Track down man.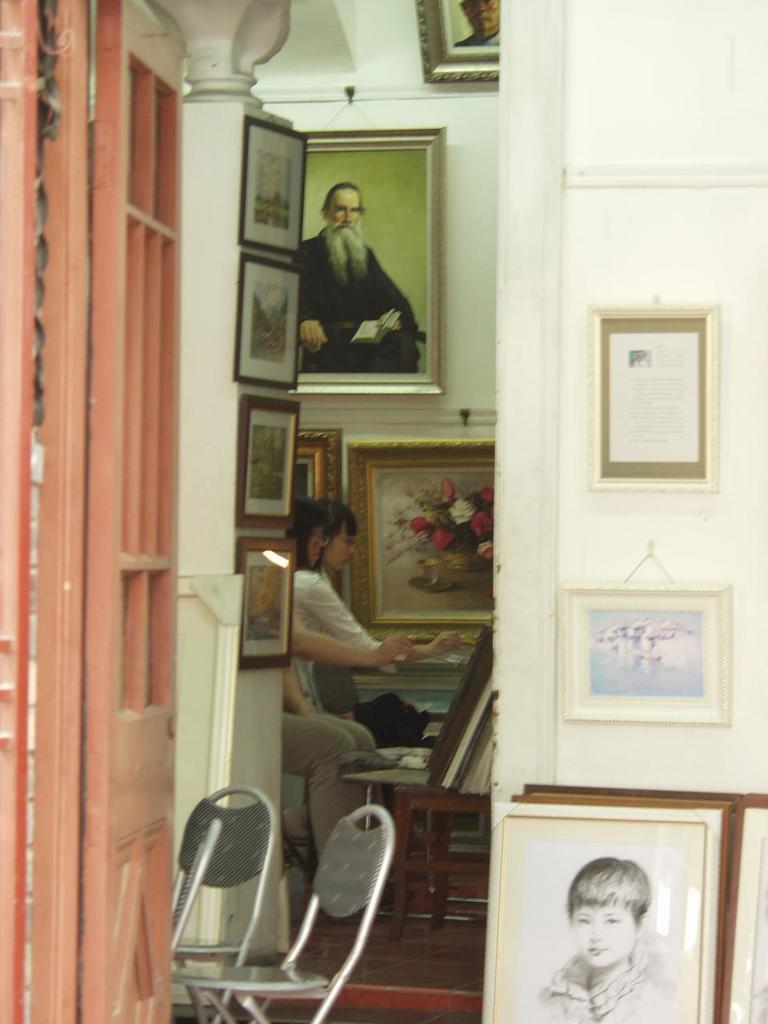
Tracked to <bbox>305, 184, 422, 375</bbox>.
